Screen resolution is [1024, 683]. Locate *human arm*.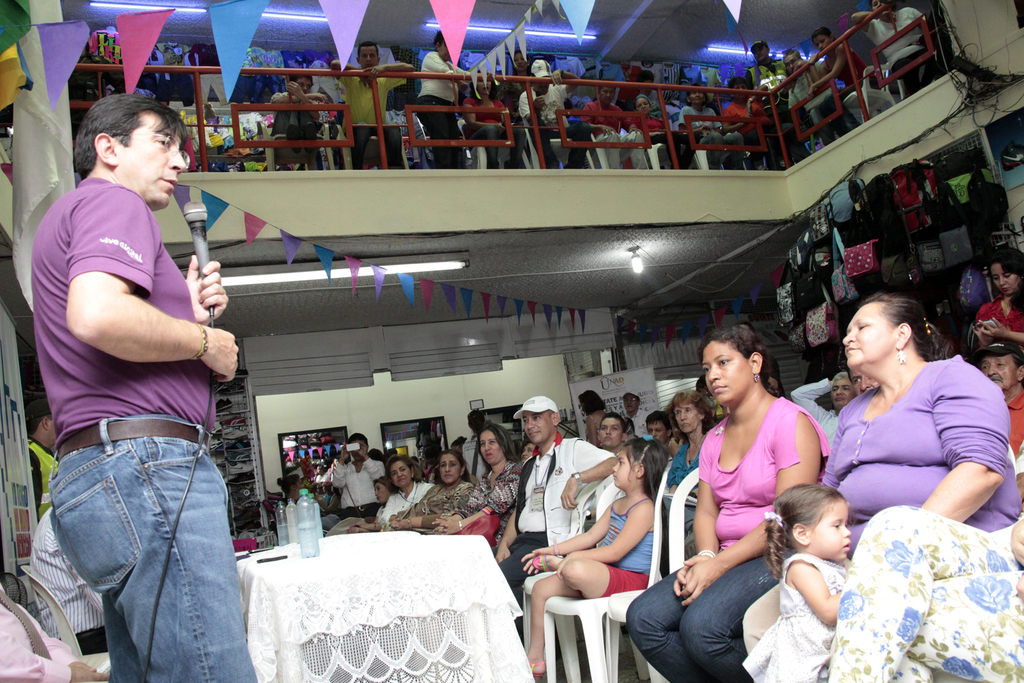
358:511:384:531.
